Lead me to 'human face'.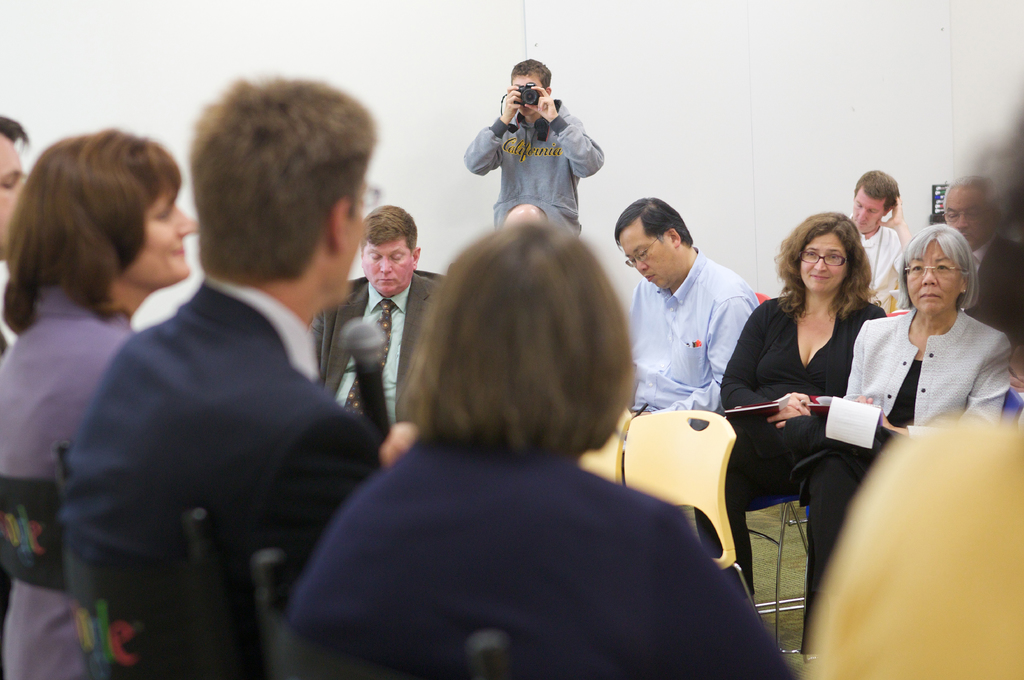
Lead to [x1=903, y1=240, x2=966, y2=315].
